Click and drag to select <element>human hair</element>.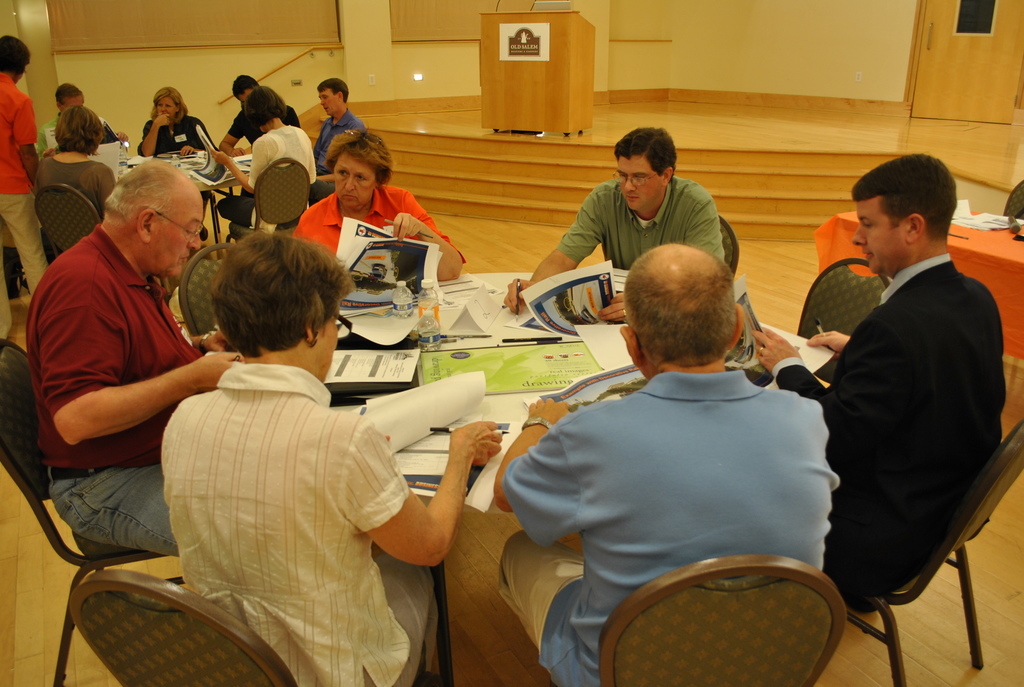
Selection: (x1=55, y1=85, x2=81, y2=104).
